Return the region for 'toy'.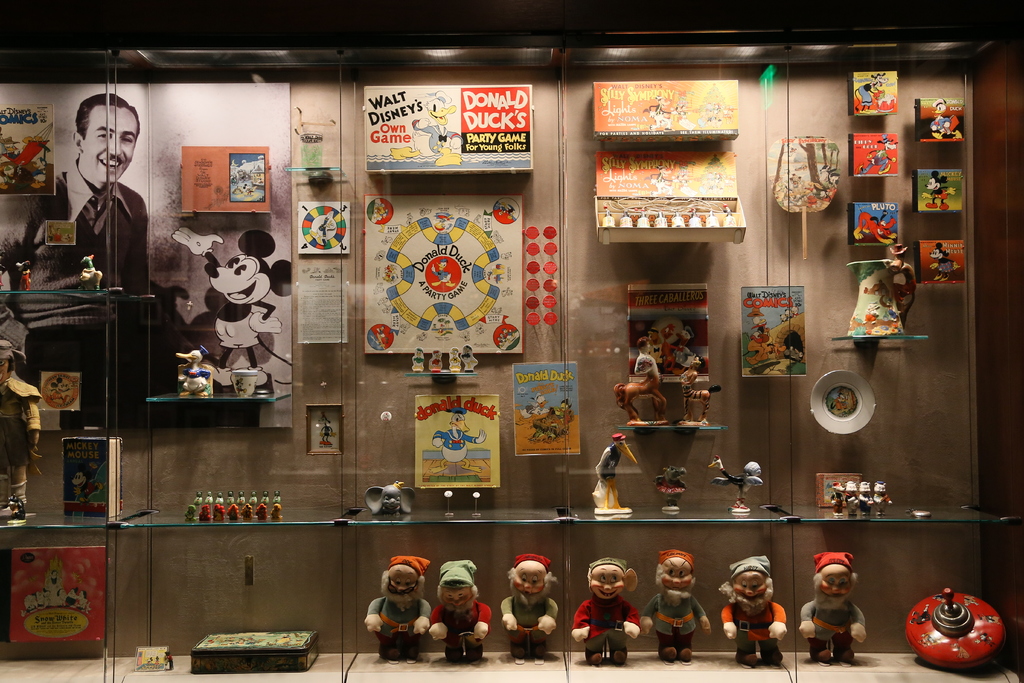
box(750, 317, 778, 357).
